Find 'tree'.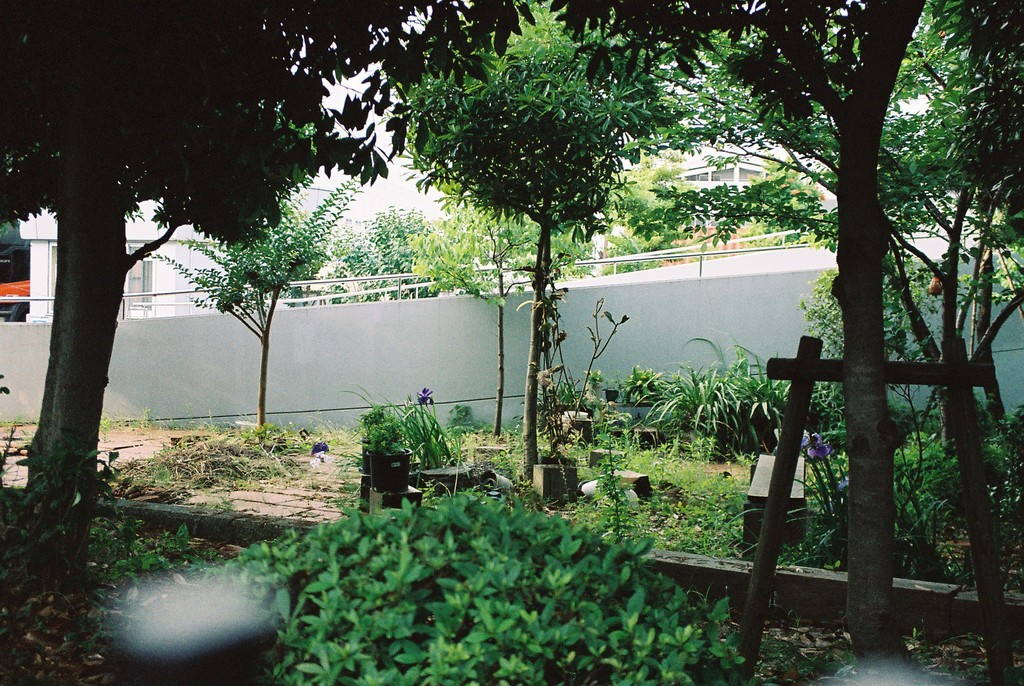
[left=548, top=0, right=1022, bottom=647].
